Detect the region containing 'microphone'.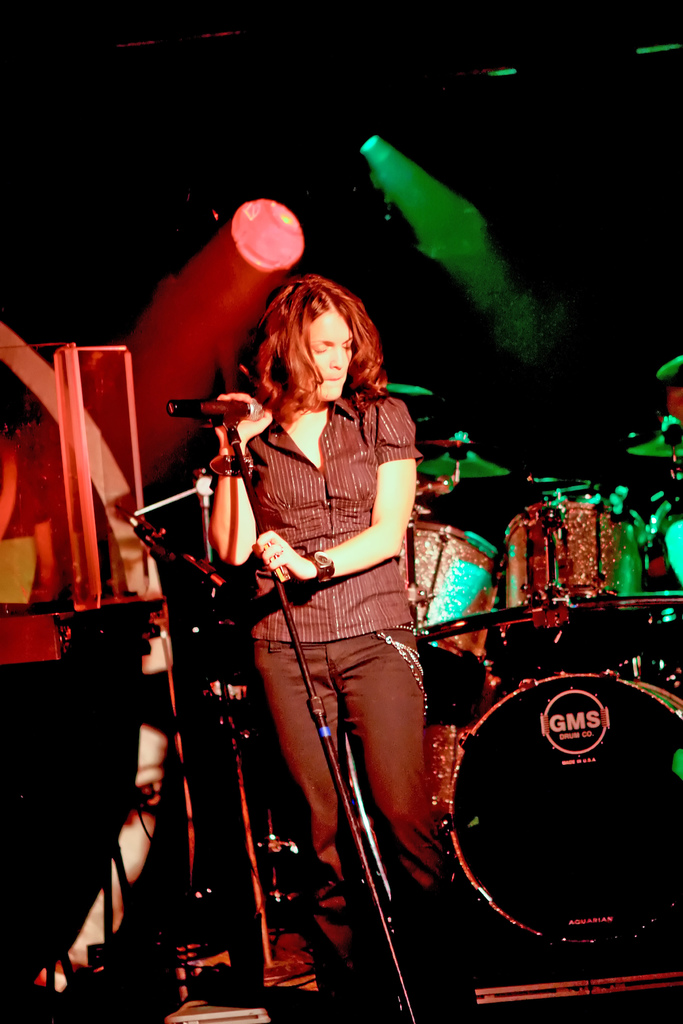
left=163, top=404, right=257, bottom=422.
